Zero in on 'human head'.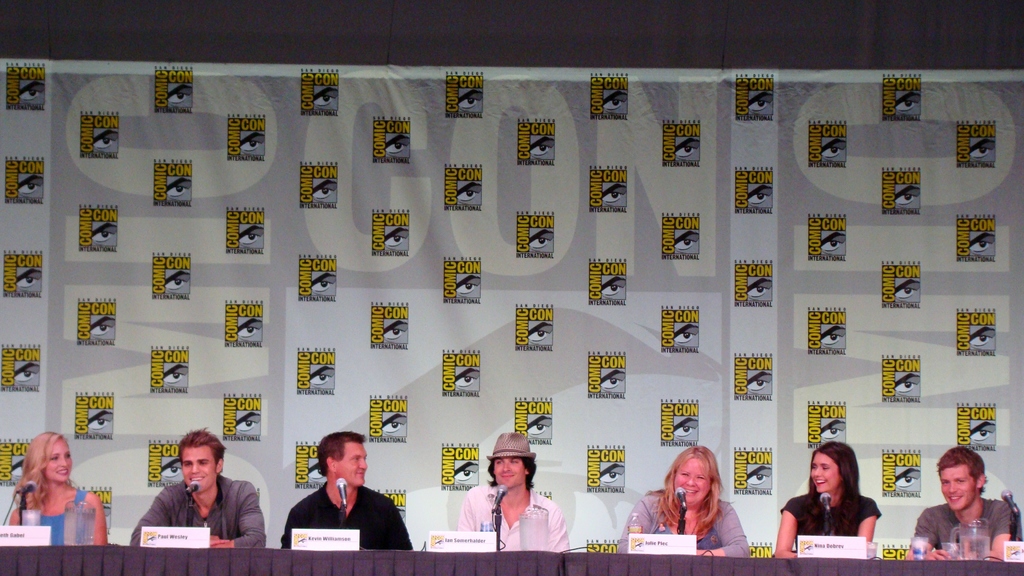
Zeroed in: 24 432 74 484.
